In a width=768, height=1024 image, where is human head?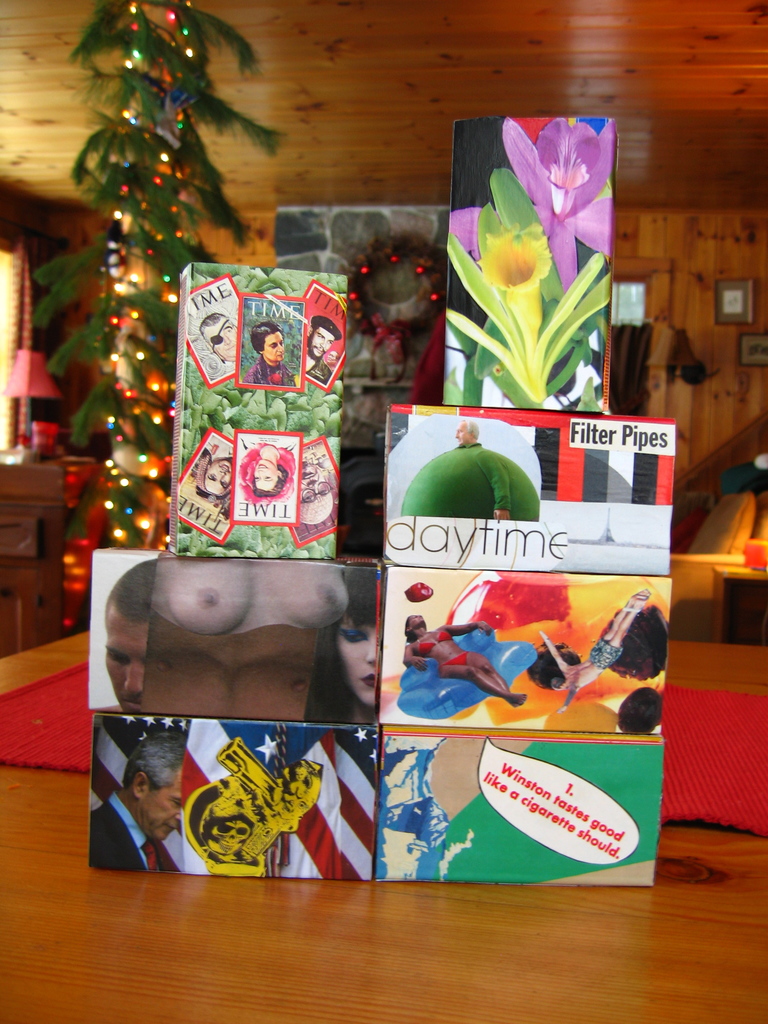
pyautogui.locateOnScreen(541, 673, 567, 696).
